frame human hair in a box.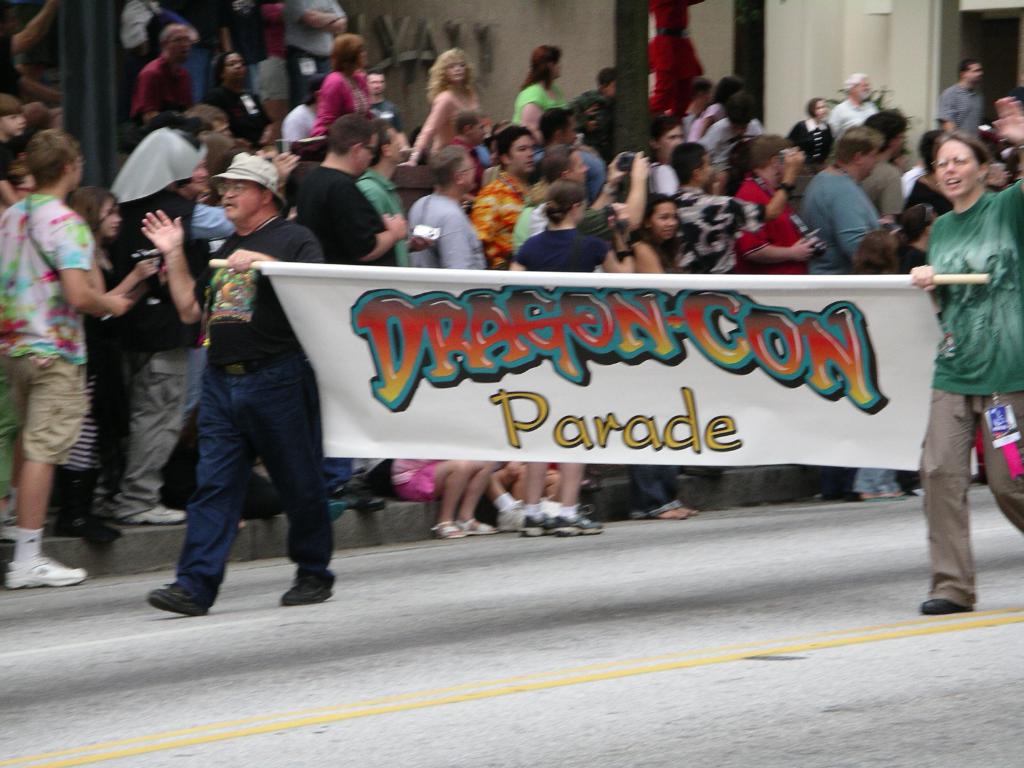
rect(665, 139, 708, 191).
